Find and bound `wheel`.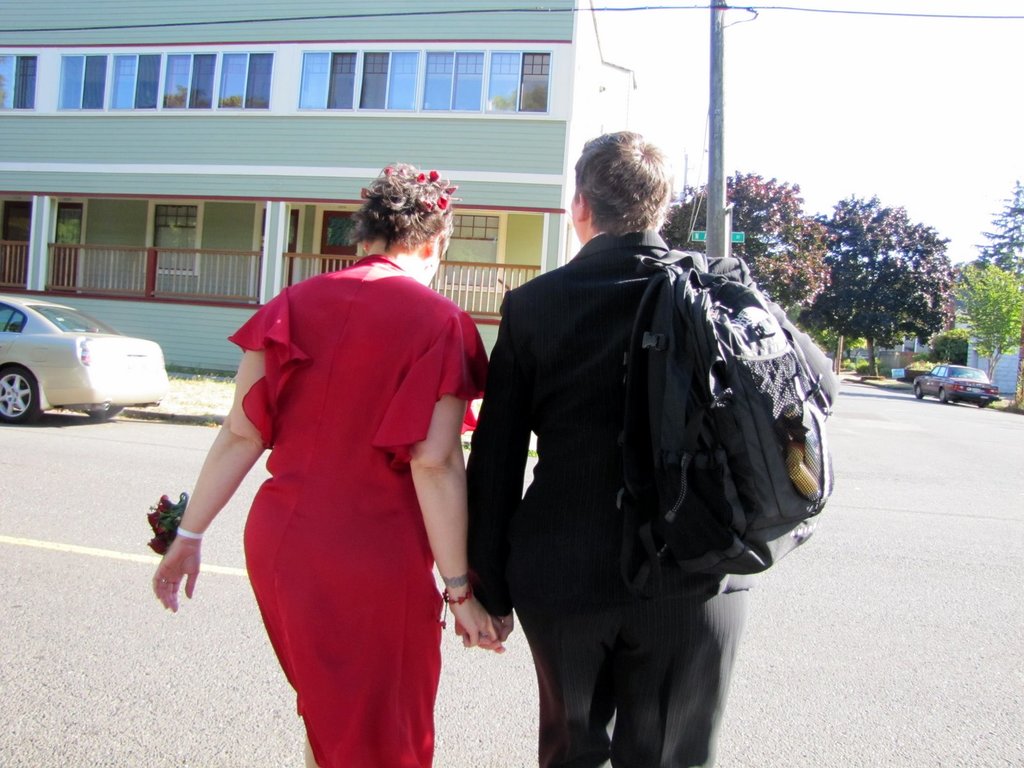
Bound: select_region(935, 388, 950, 402).
